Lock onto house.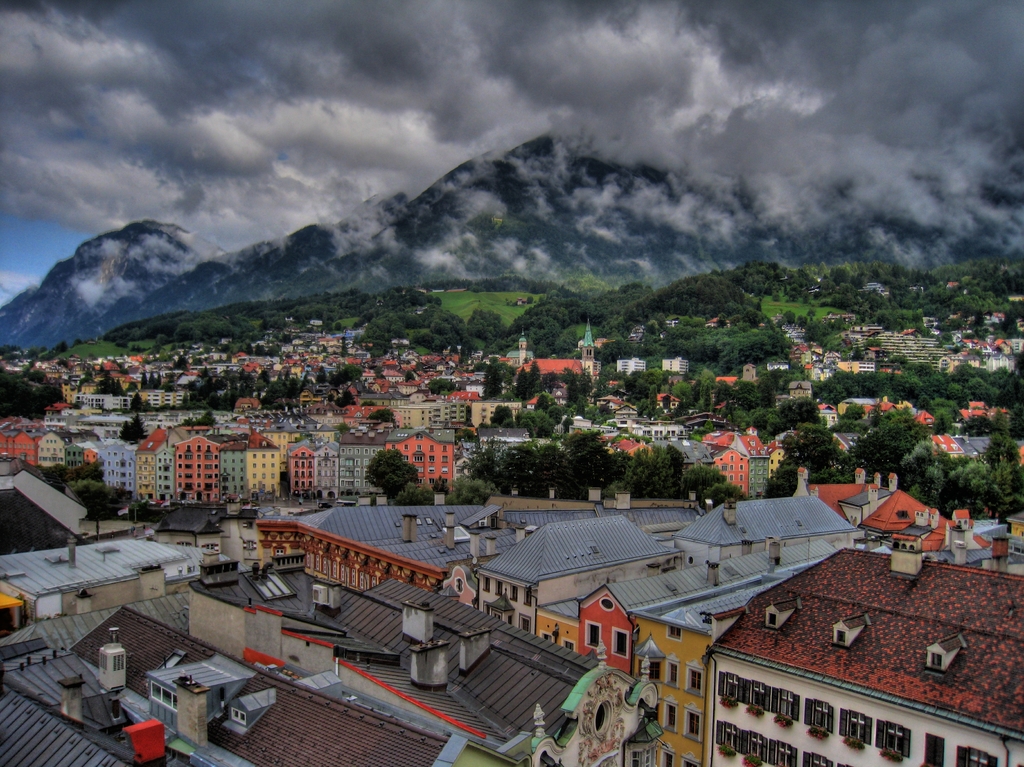
Locked: detection(481, 427, 529, 453).
